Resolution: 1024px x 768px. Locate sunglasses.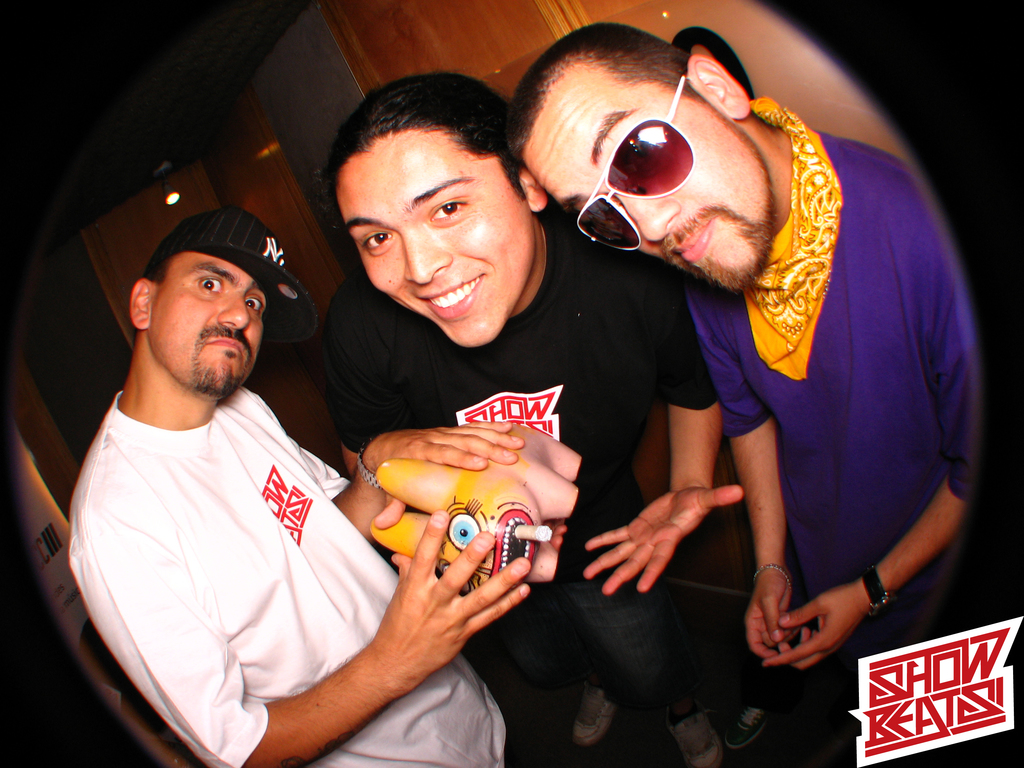
box=[576, 76, 692, 253].
